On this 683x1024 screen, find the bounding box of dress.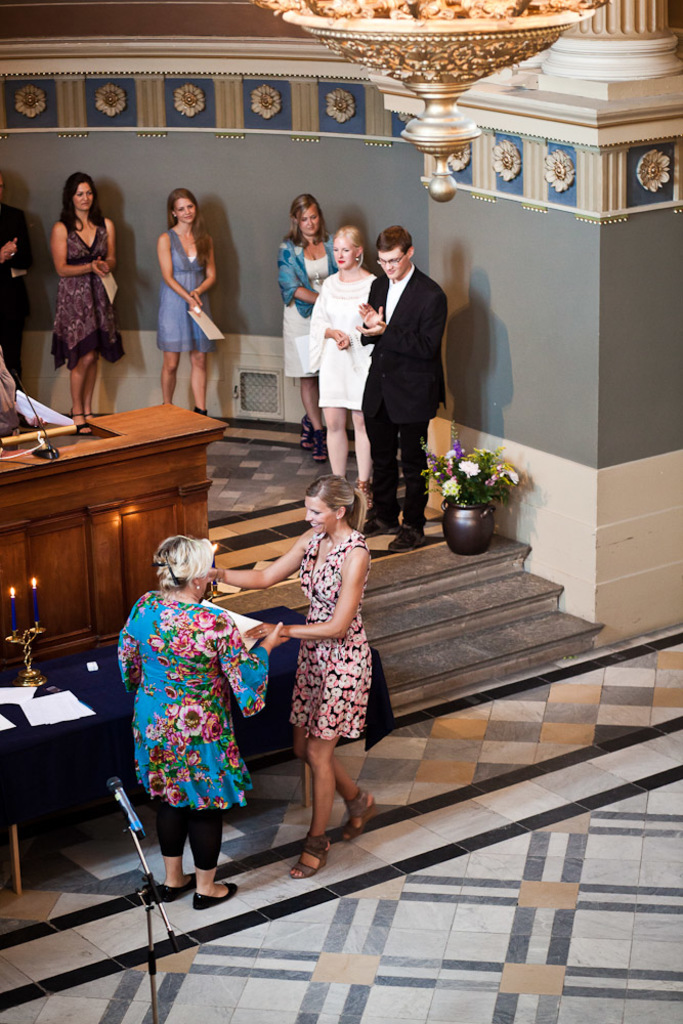
Bounding box: region(158, 227, 216, 351).
